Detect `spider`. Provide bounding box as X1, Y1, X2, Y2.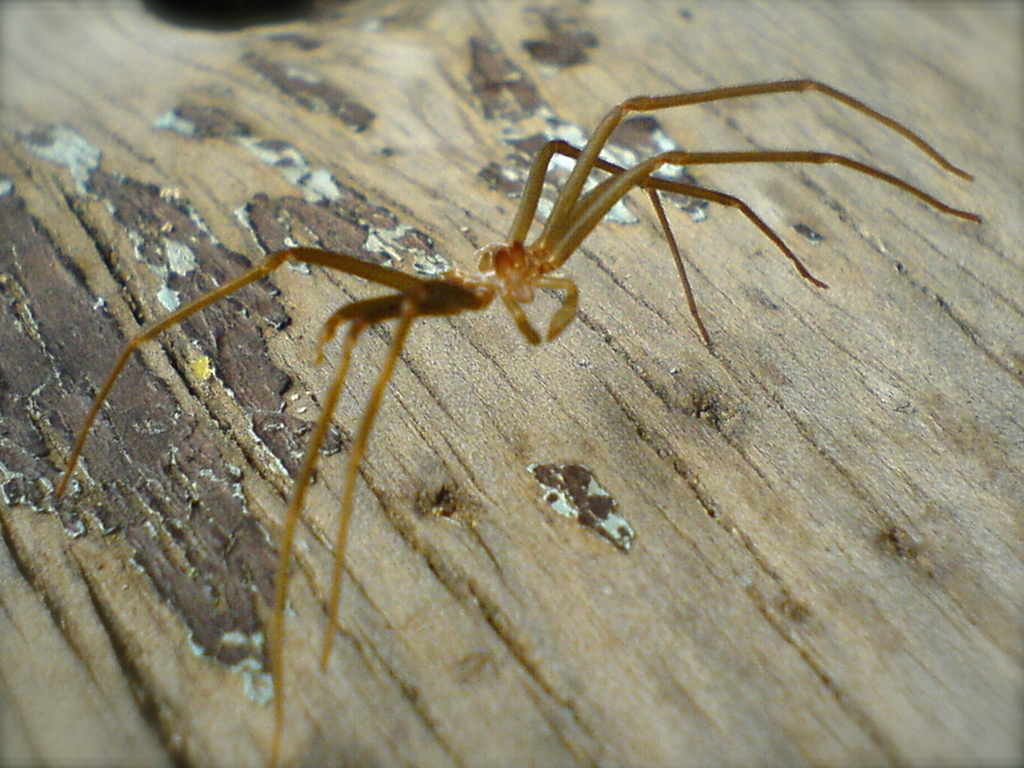
54, 74, 986, 767.
